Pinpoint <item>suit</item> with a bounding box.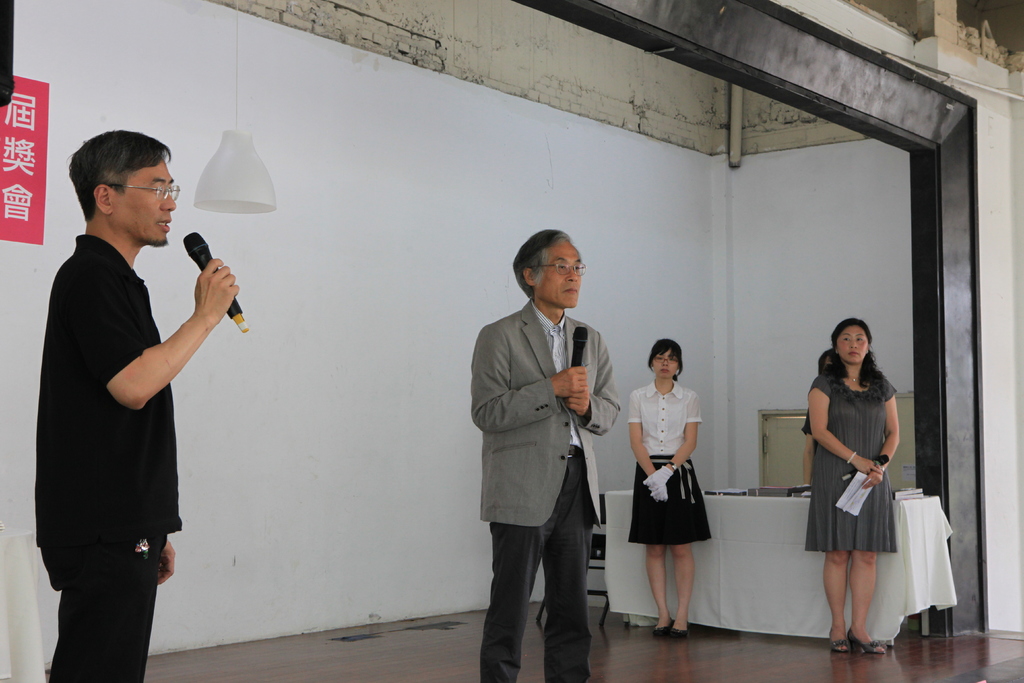
466/295/620/527.
